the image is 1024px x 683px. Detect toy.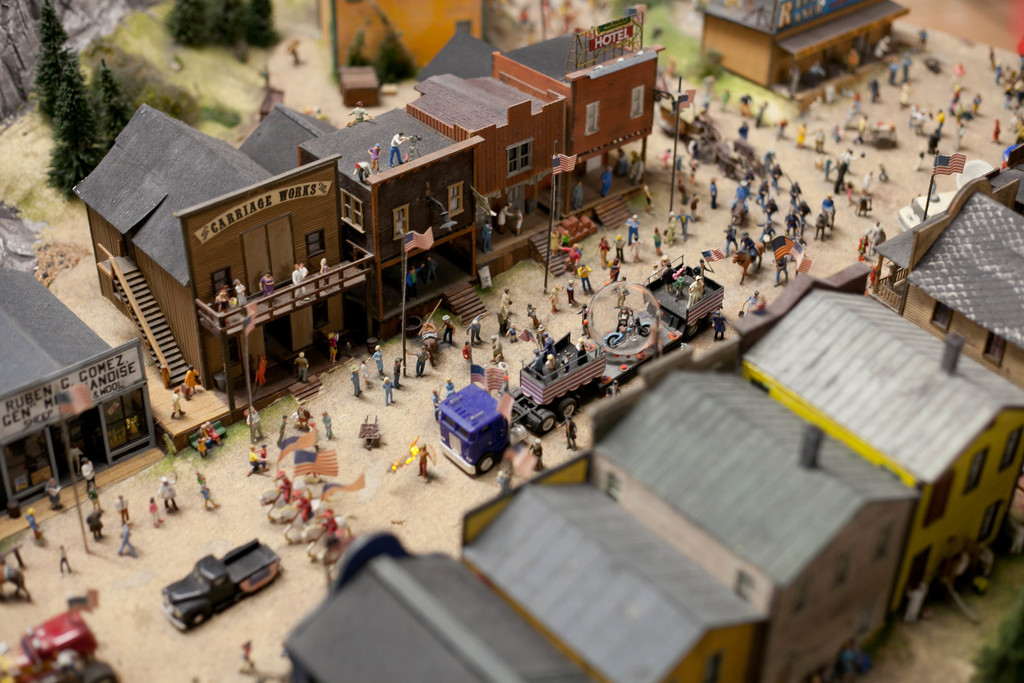
Detection: 701,0,902,106.
